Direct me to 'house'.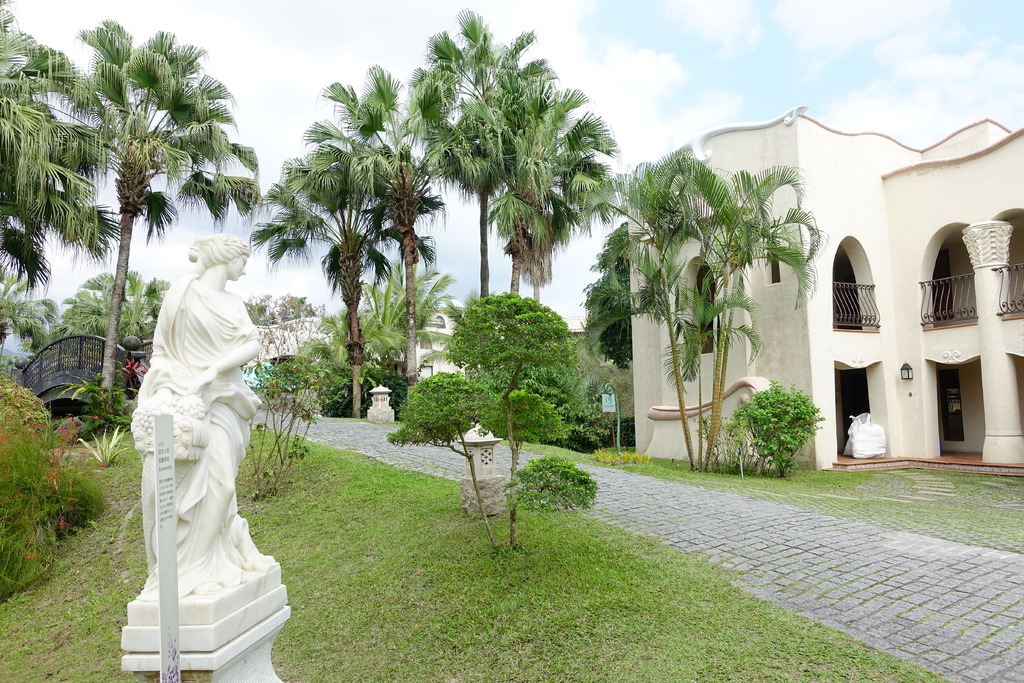
Direction: x1=221 y1=311 x2=333 y2=418.
